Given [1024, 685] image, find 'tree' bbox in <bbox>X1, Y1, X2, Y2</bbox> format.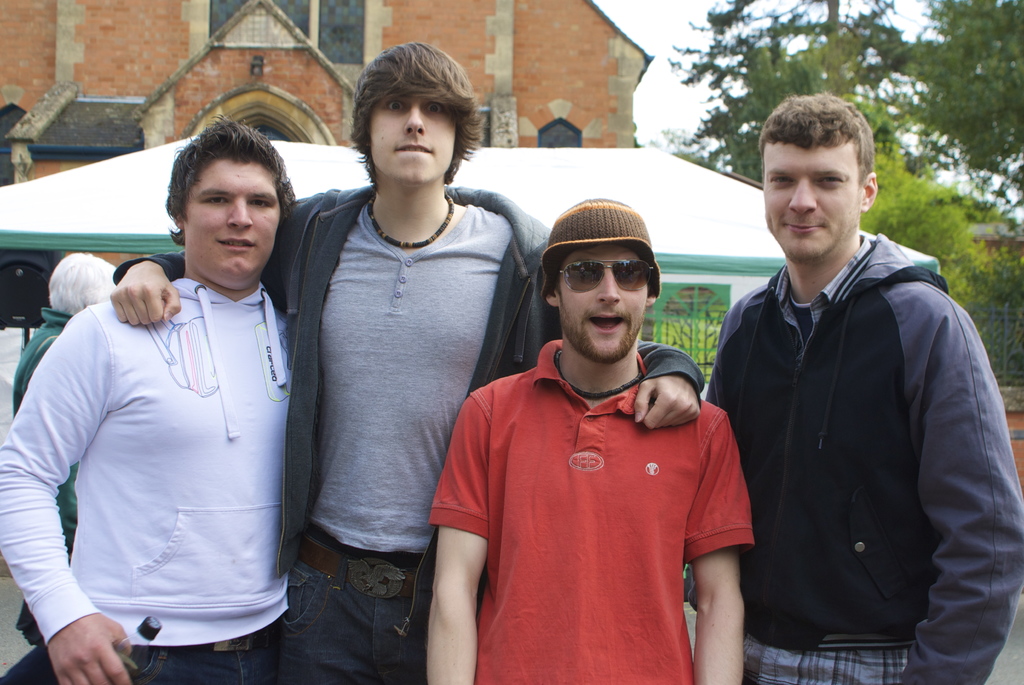
<bbox>879, 0, 1023, 207</bbox>.
